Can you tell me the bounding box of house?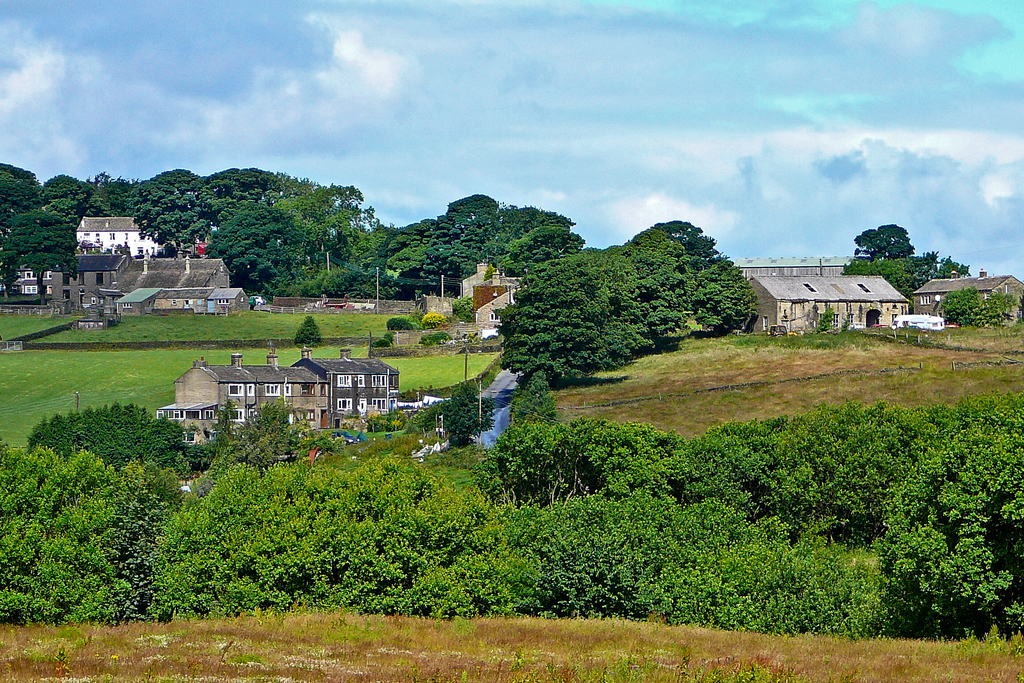
<region>456, 256, 527, 299</region>.
